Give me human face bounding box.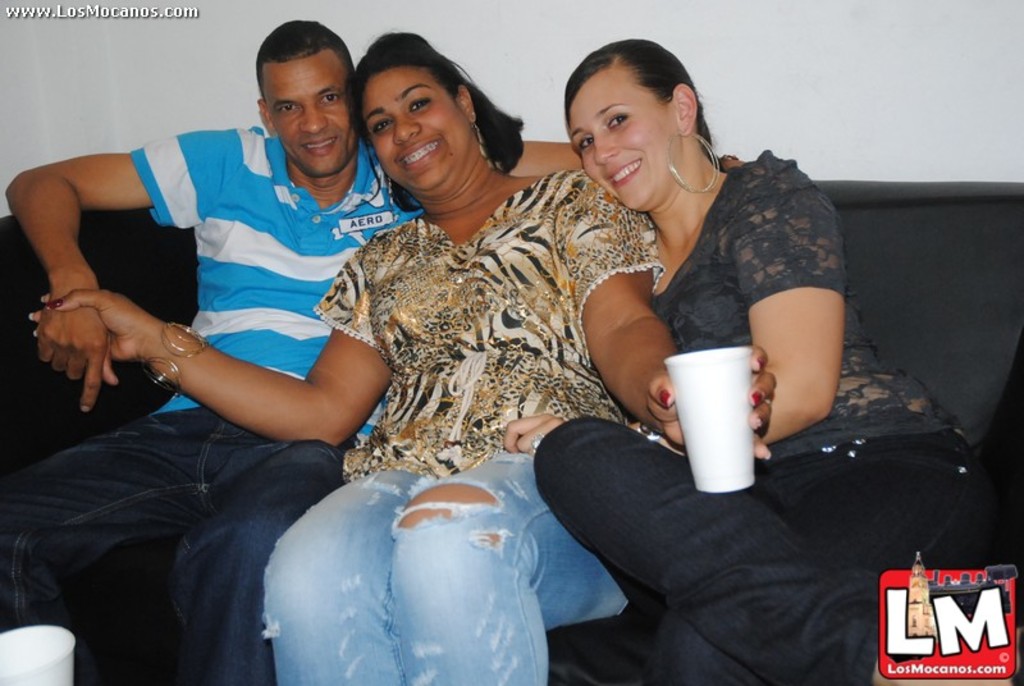
select_region(361, 67, 463, 187).
